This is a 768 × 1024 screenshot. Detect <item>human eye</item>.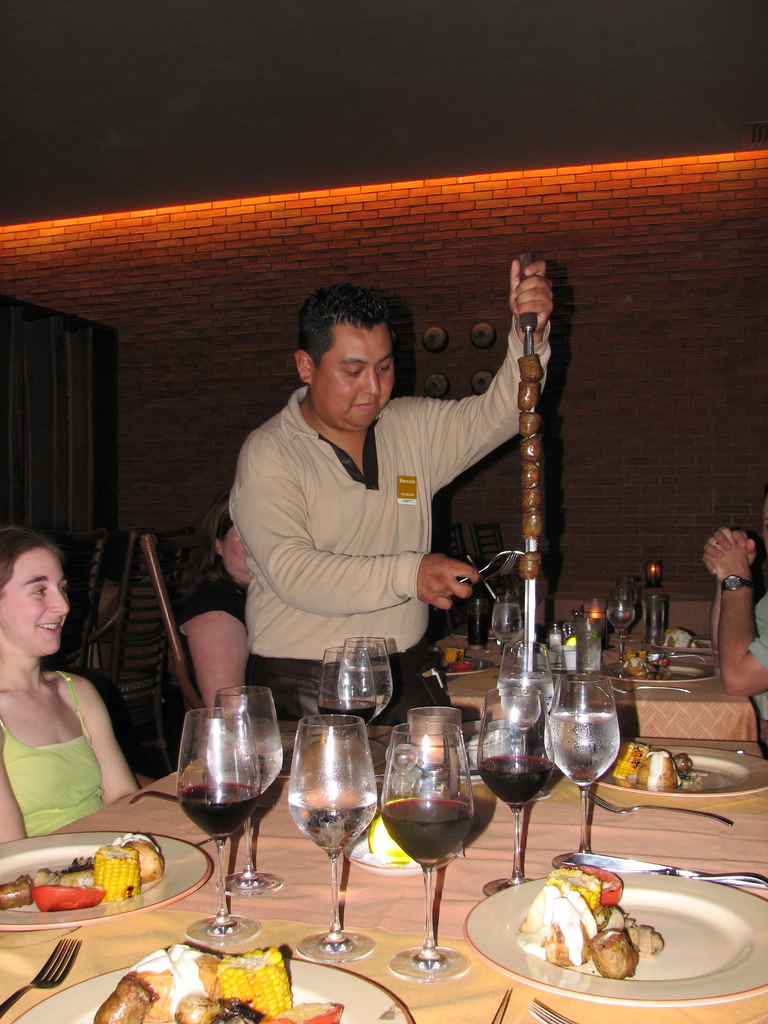
(x1=337, y1=360, x2=364, y2=381).
